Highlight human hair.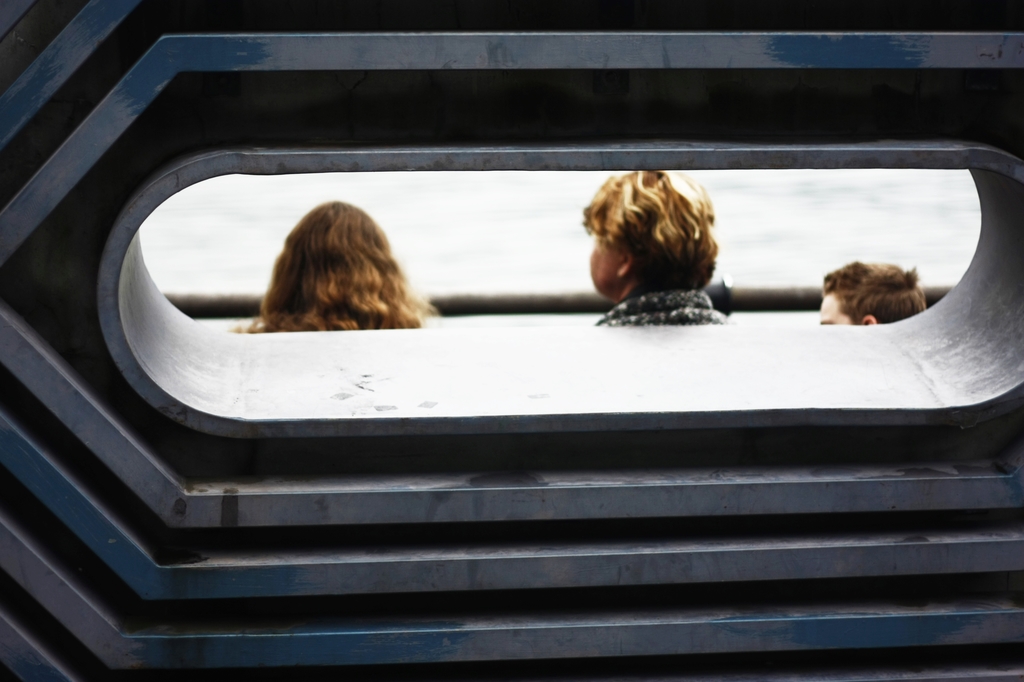
Highlighted region: pyautogui.locateOnScreen(256, 200, 416, 334).
